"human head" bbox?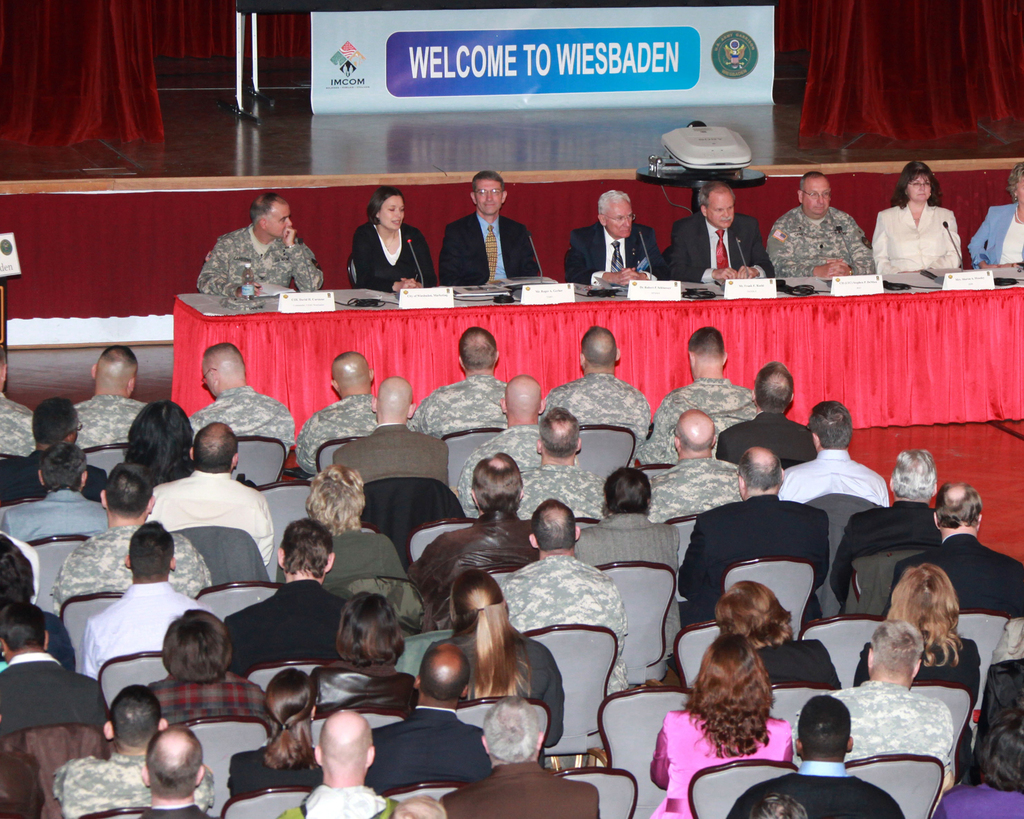
<region>699, 180, 737, 229</region>
